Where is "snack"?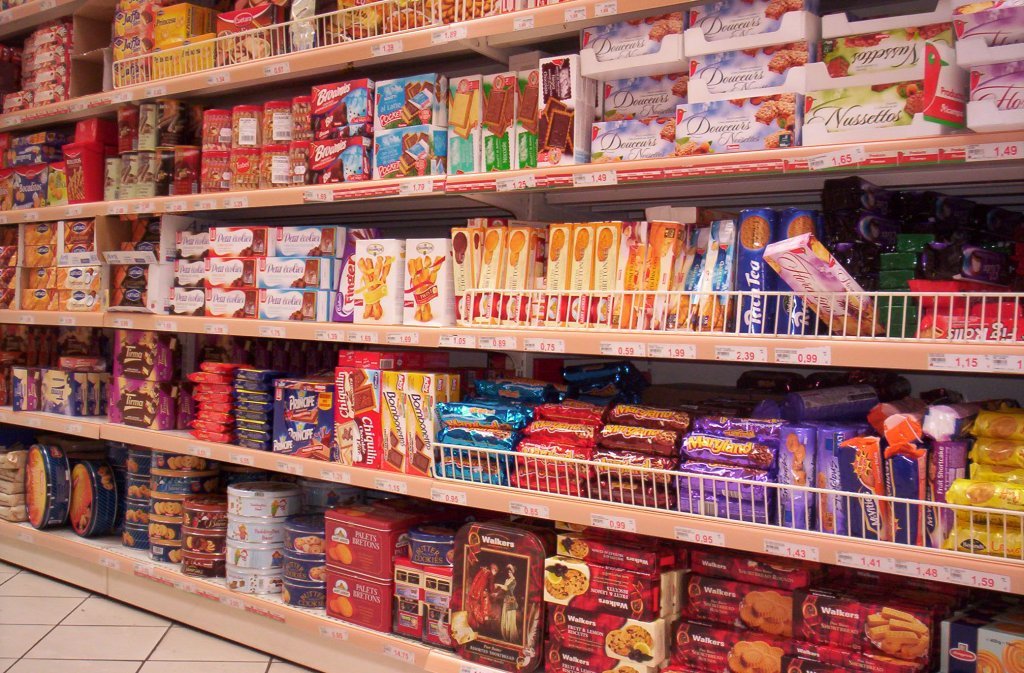
bbox(443, 91, 475, 129).
